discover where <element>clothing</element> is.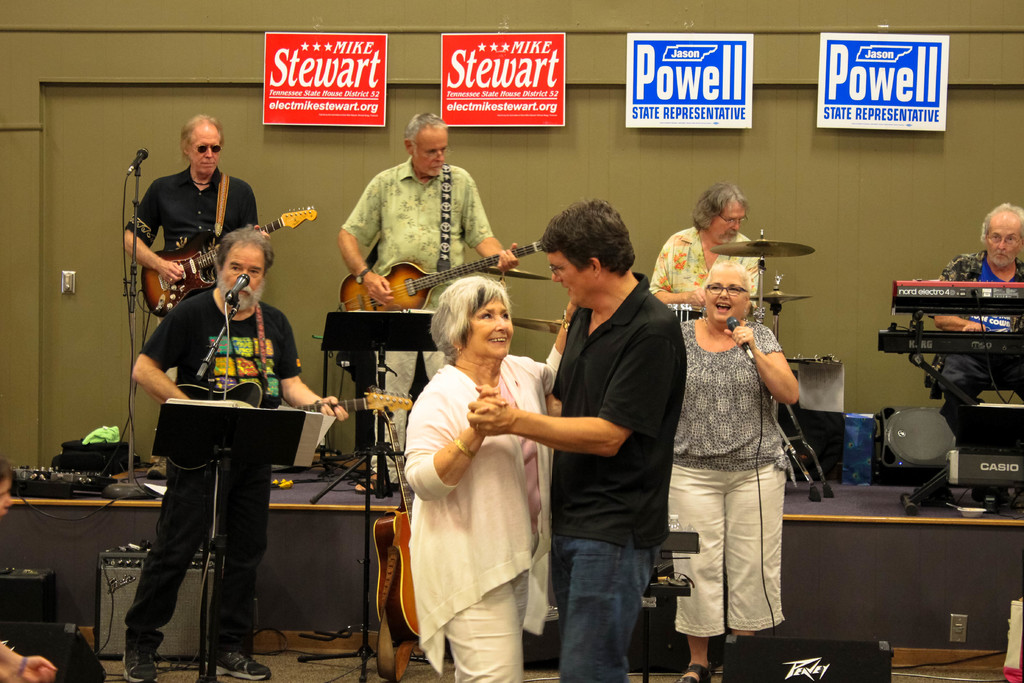
Discovered at {"x1": 339, "y1": 154, "x2": 492, "y2": 483}.
